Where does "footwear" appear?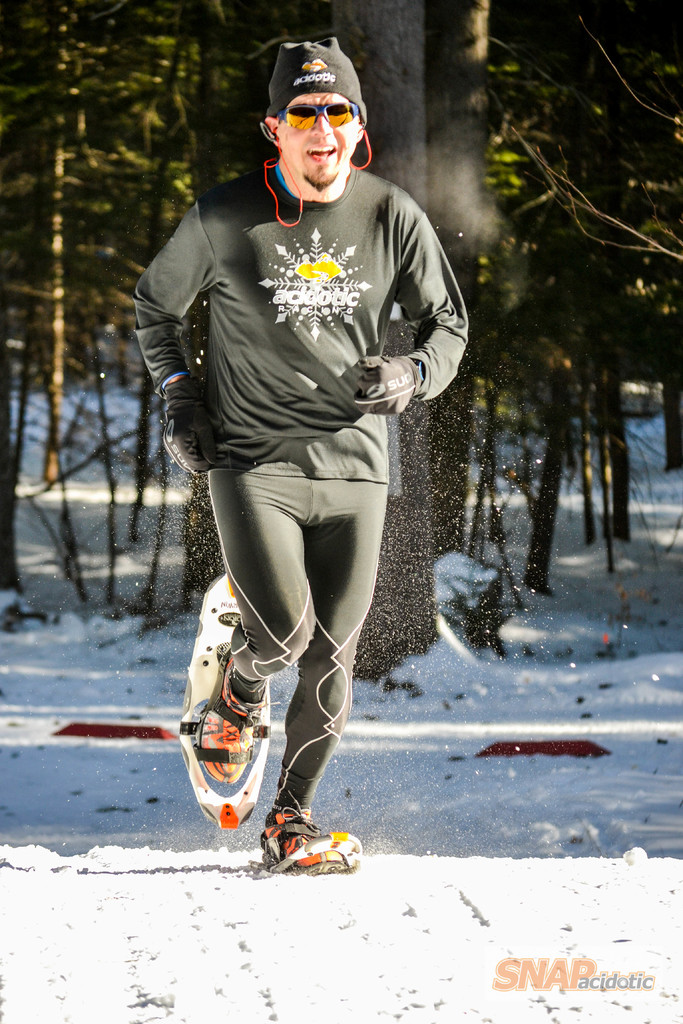
Appears at <region>193, 660, 256, 779</region>.
